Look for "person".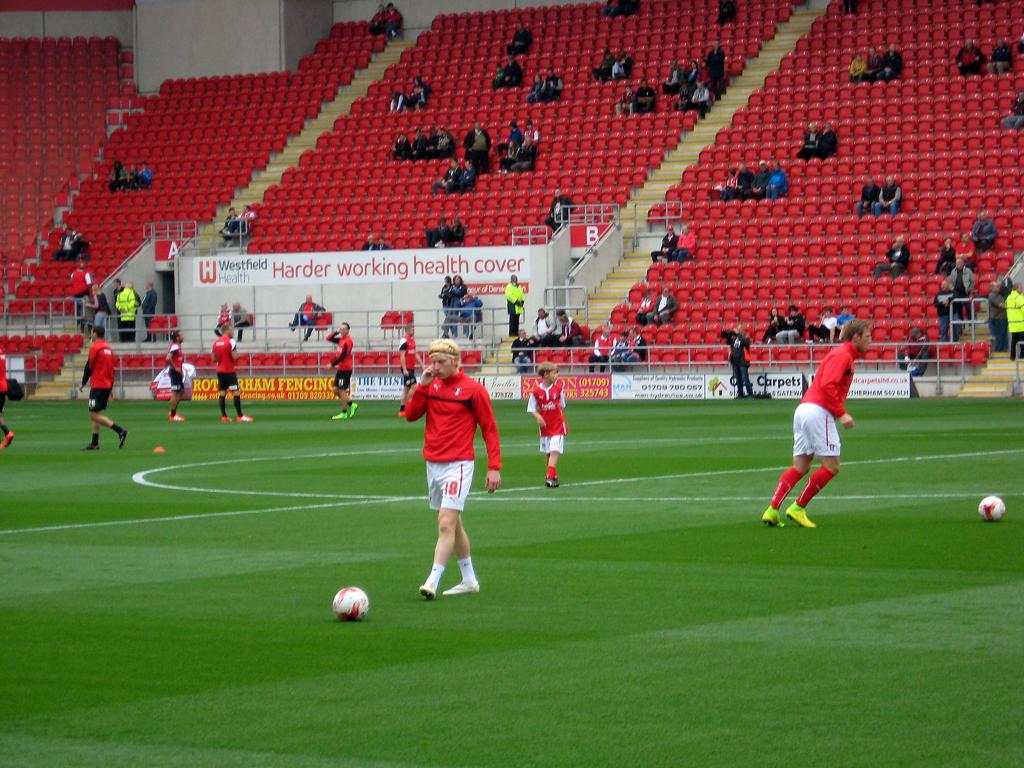
Found: box=[409, 129, 427, 160].
